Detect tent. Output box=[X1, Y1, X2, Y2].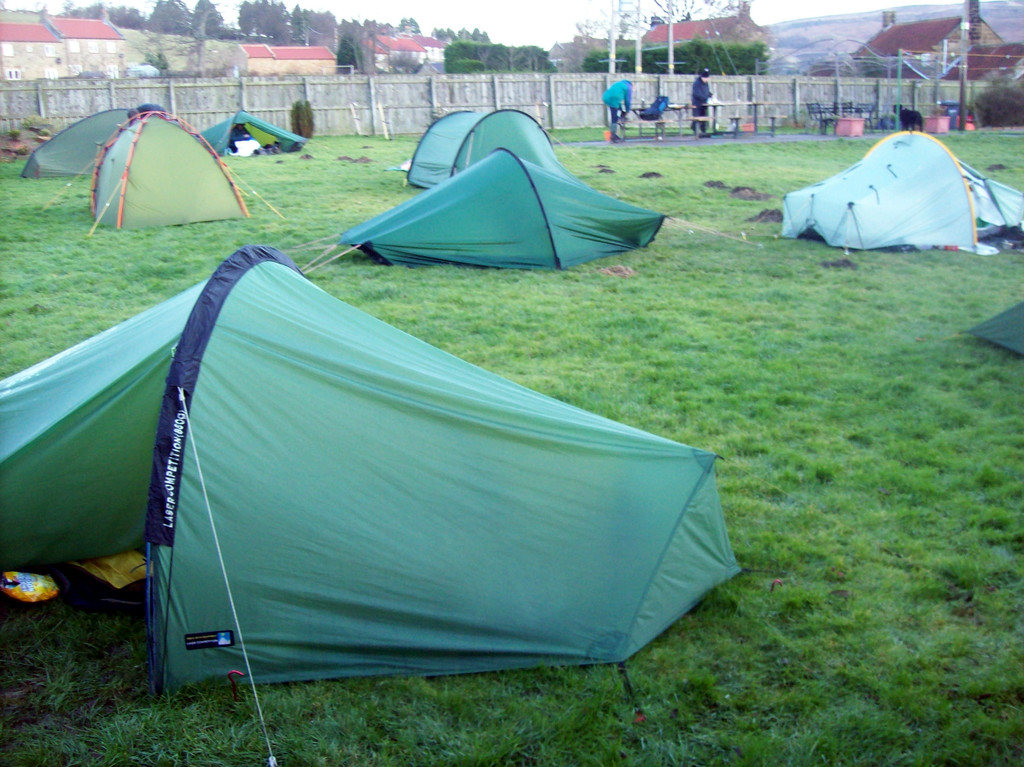
box=[194, 106, 286, 161].
